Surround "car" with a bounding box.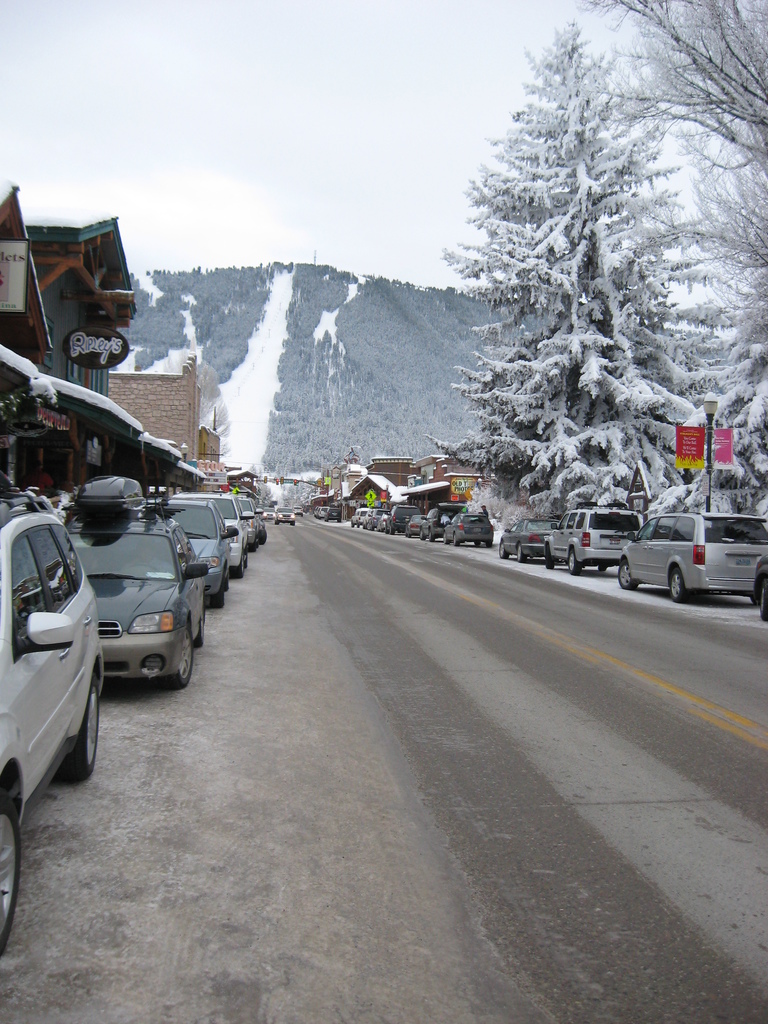
bbox(497, 515, 562, 564).
